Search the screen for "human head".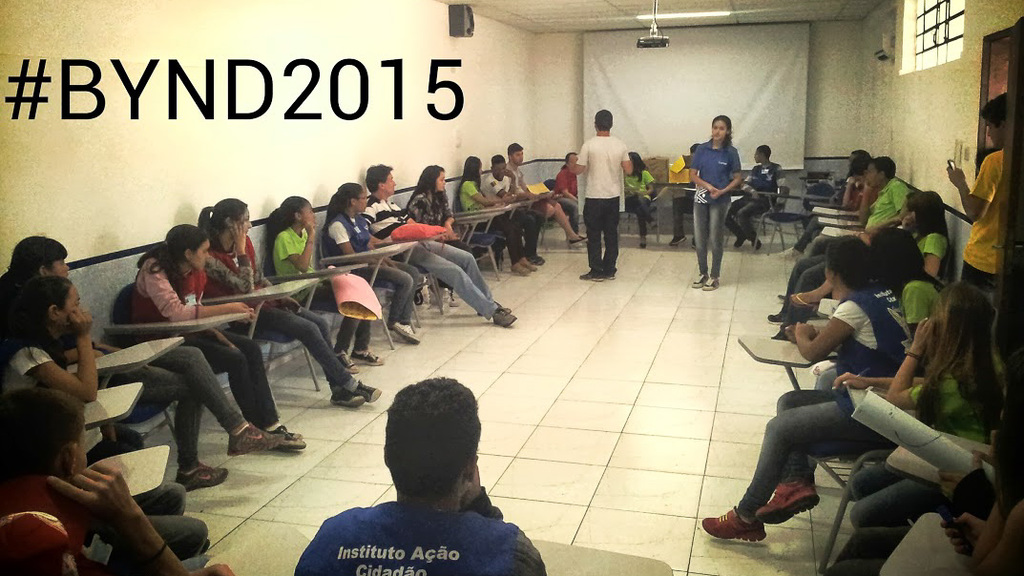
Found at 870,227,925,292.
